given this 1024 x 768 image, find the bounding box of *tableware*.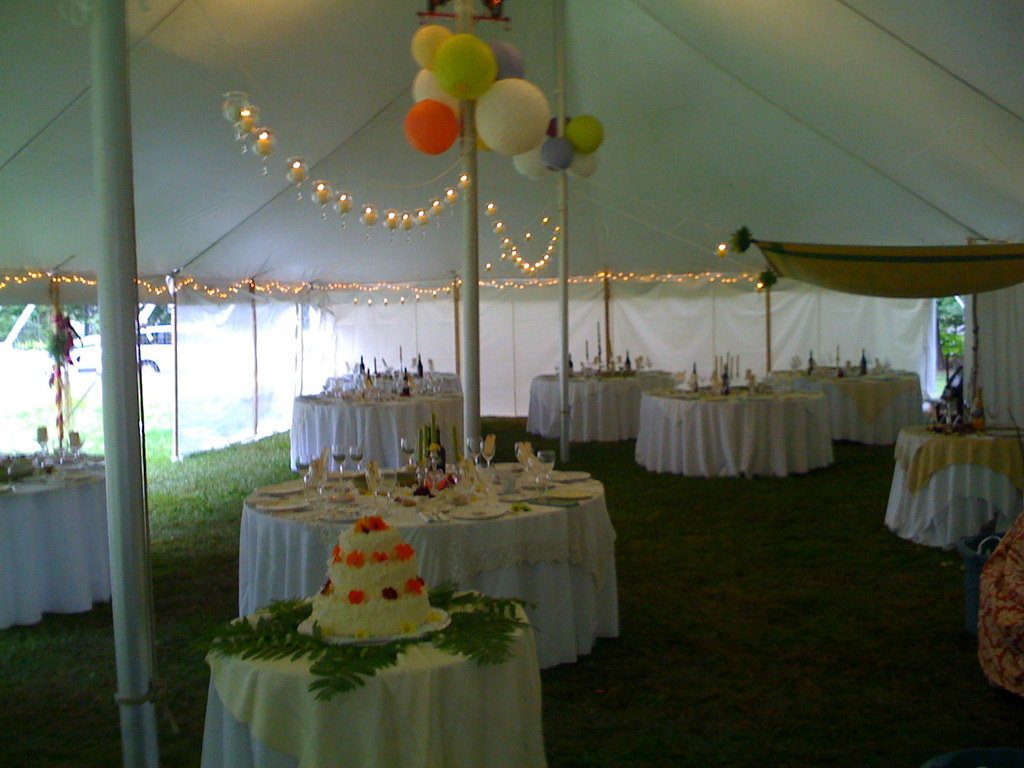
x1=380 y1=470 x2=396 y2=508.
